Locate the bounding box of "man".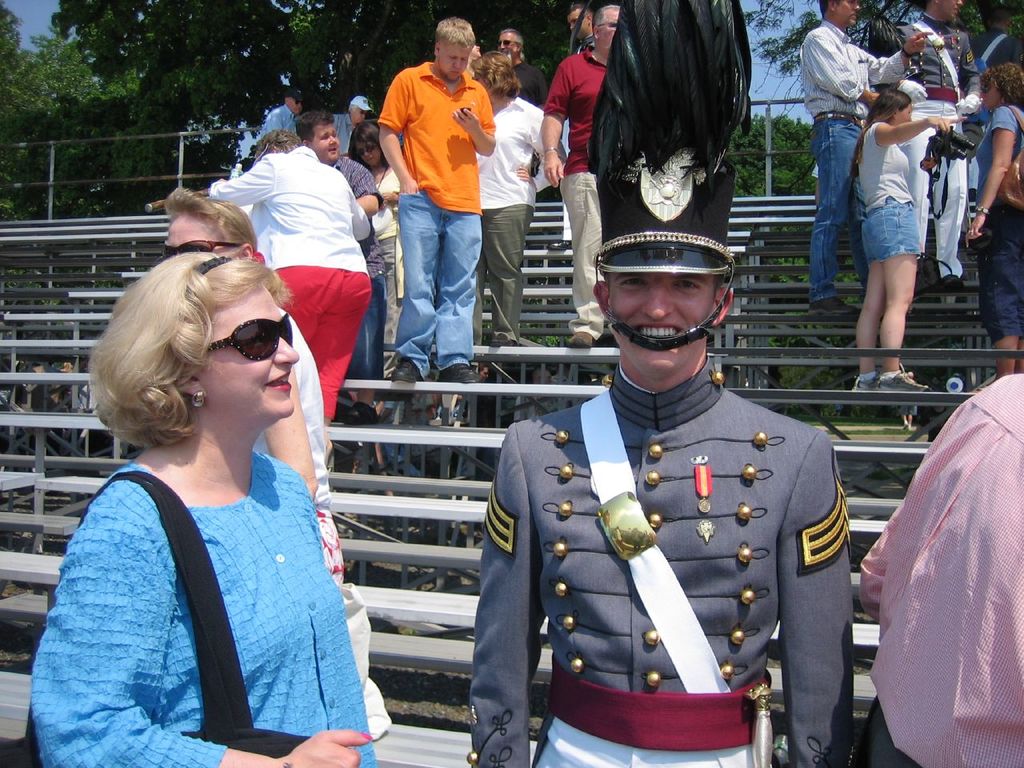
Bounding box: x1=889 y1=0 x2=975 y2=286.
